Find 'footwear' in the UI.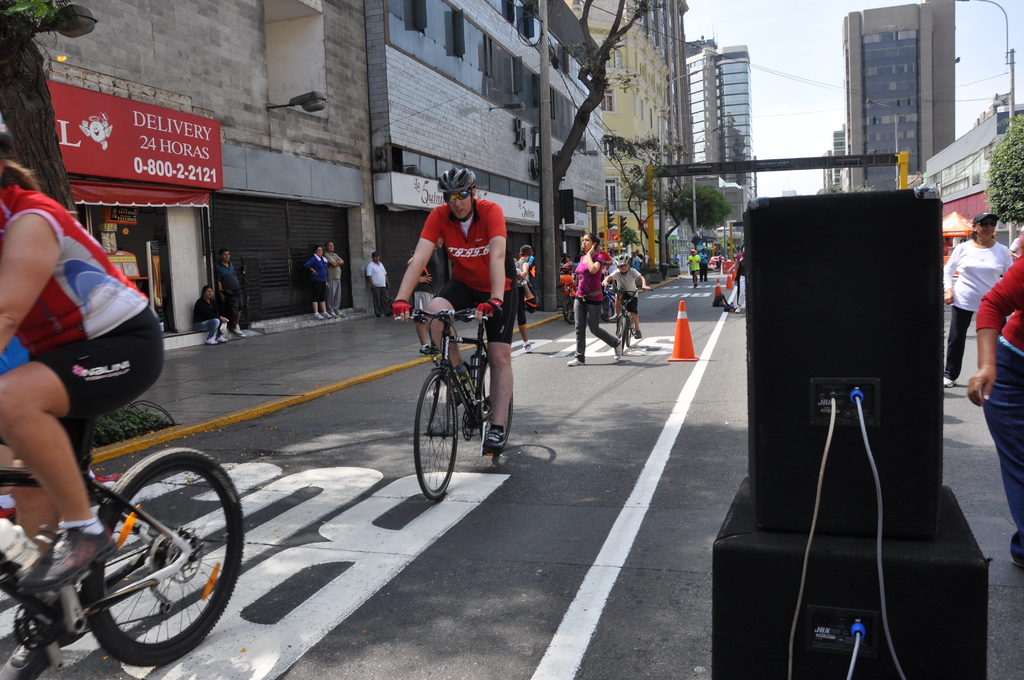
UI element at bbox=[0, 628, 54, 679].
